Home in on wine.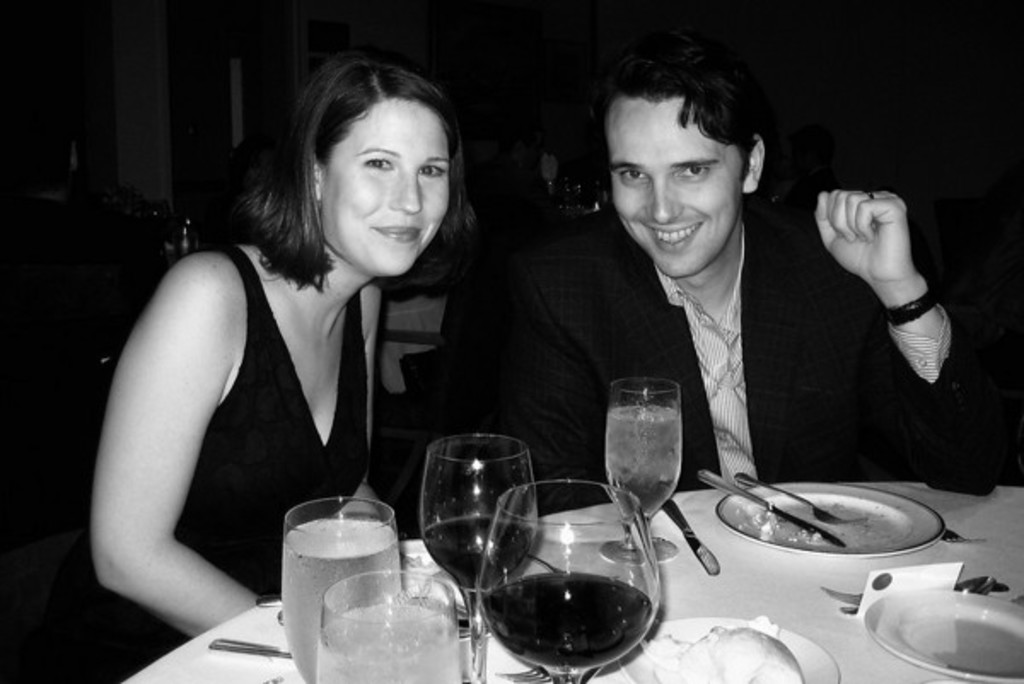
Homed in at <bbox>420, 510, 543, 595</bbox>.
